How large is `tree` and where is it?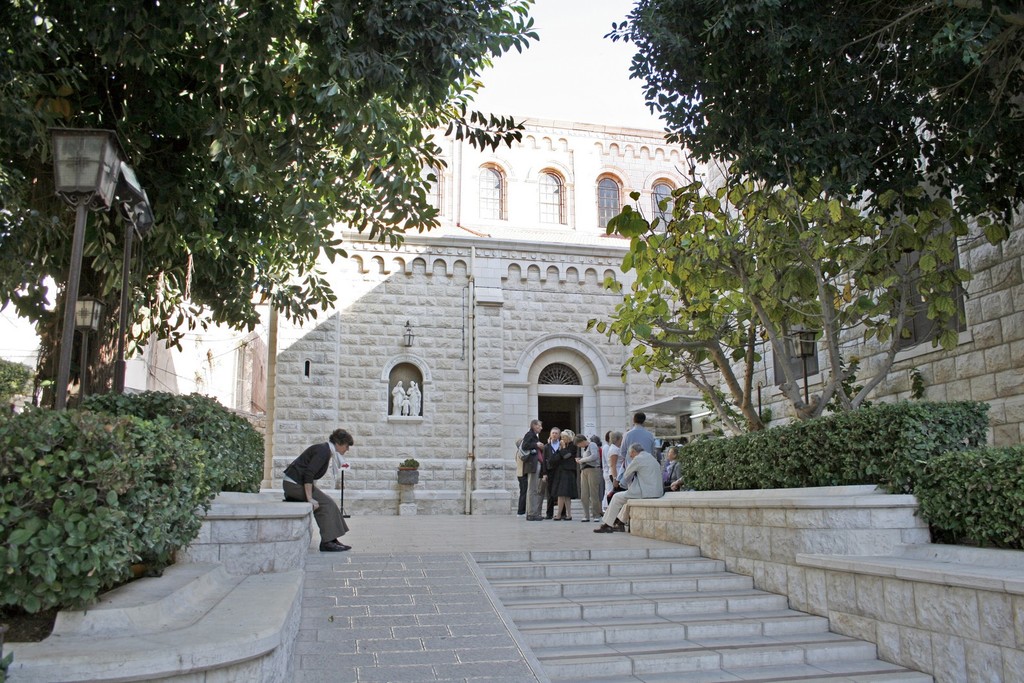
Bounding box: x1=604, y1=0, x2=1011, y2=536.
